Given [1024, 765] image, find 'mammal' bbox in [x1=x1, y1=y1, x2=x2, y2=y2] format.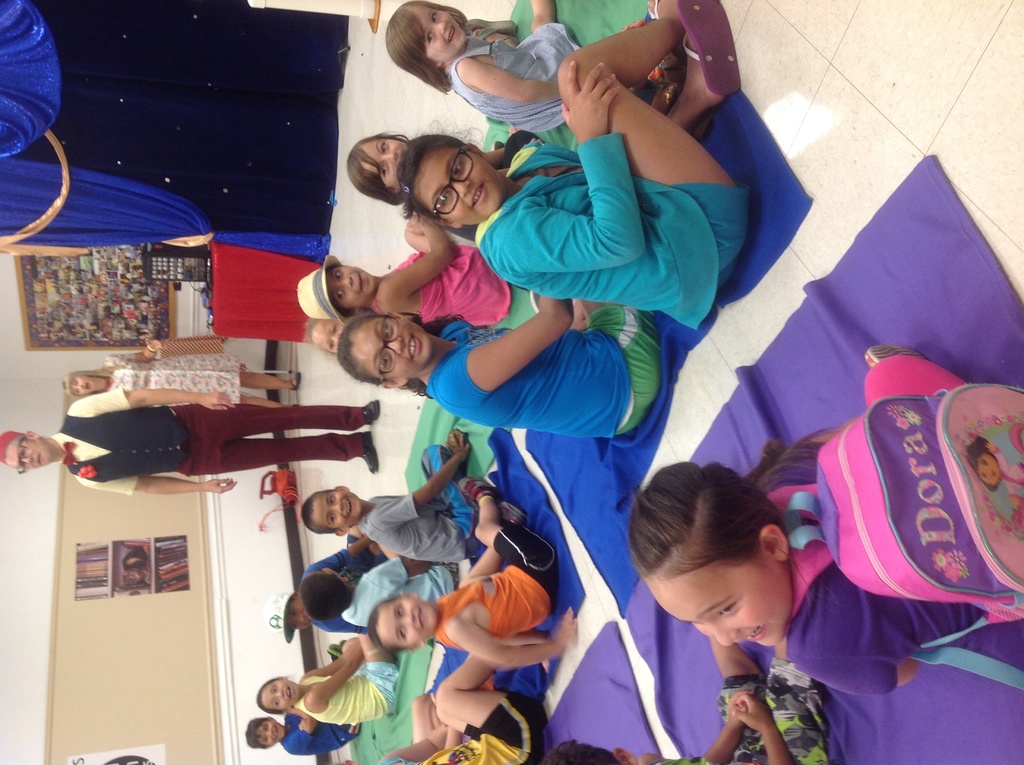
[x1=255, y1=632, x2=395, y2=723].
